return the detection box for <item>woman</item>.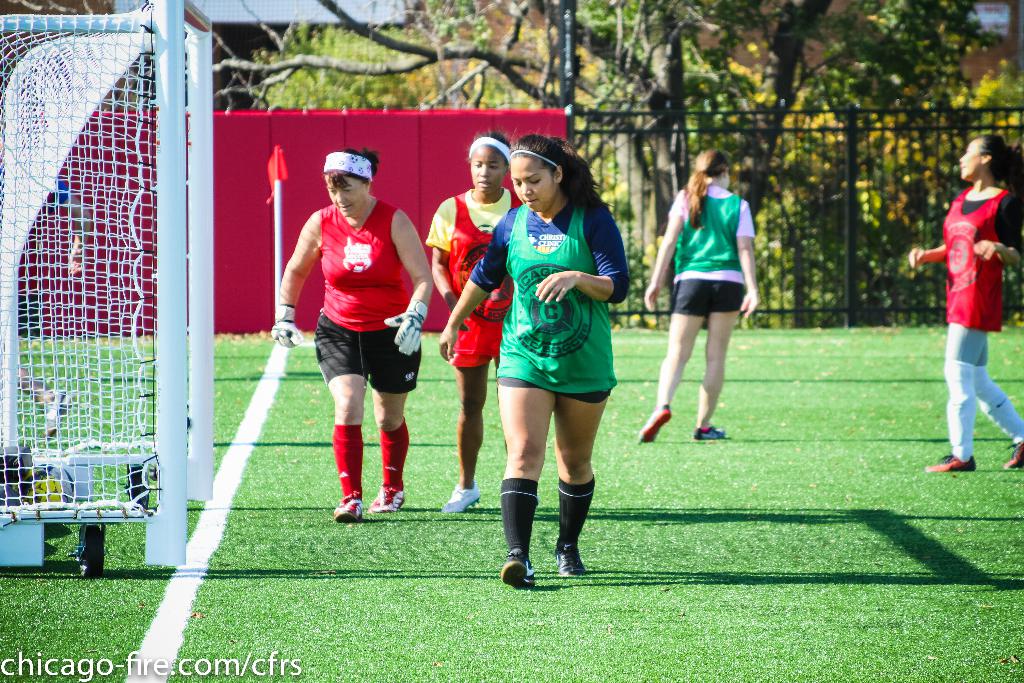
rect(910, 133, 1023, 474).
